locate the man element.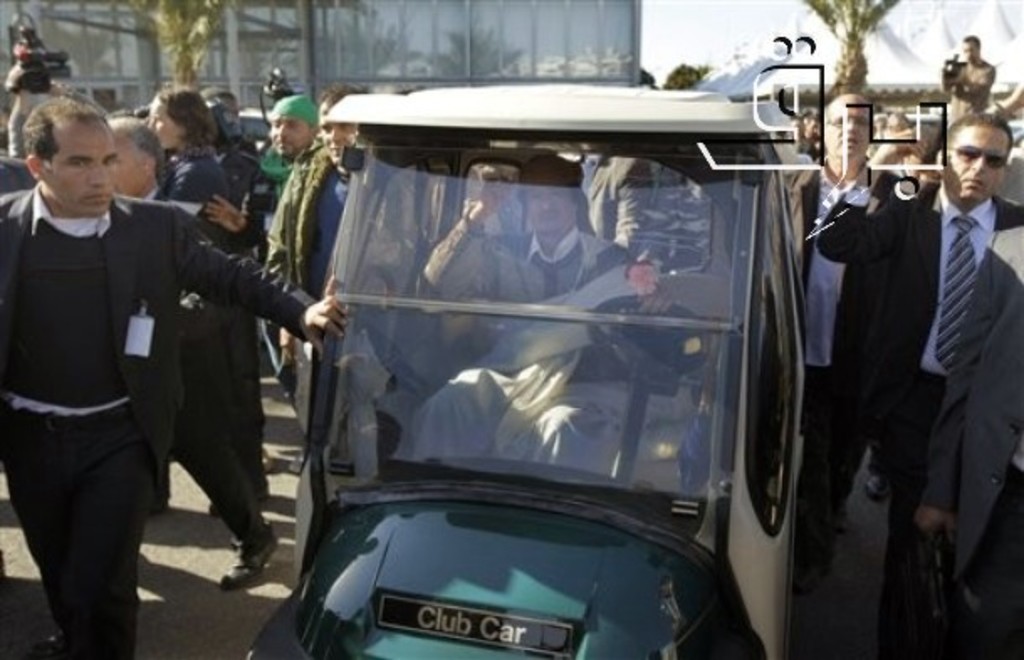
Element bbox: left=930, top=32, right=1004, bottom=131.
